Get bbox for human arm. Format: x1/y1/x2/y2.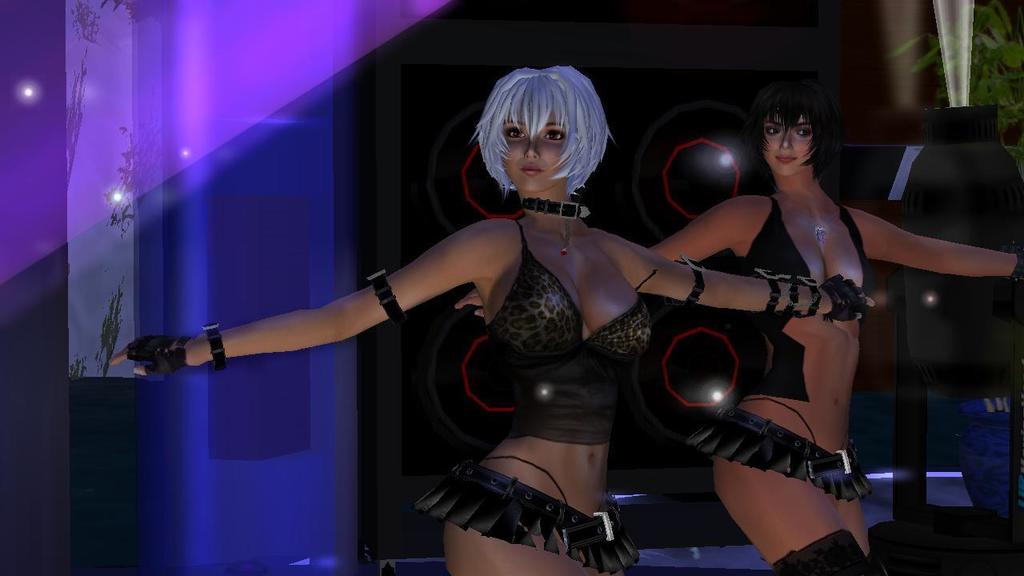
592/224/873/301.
